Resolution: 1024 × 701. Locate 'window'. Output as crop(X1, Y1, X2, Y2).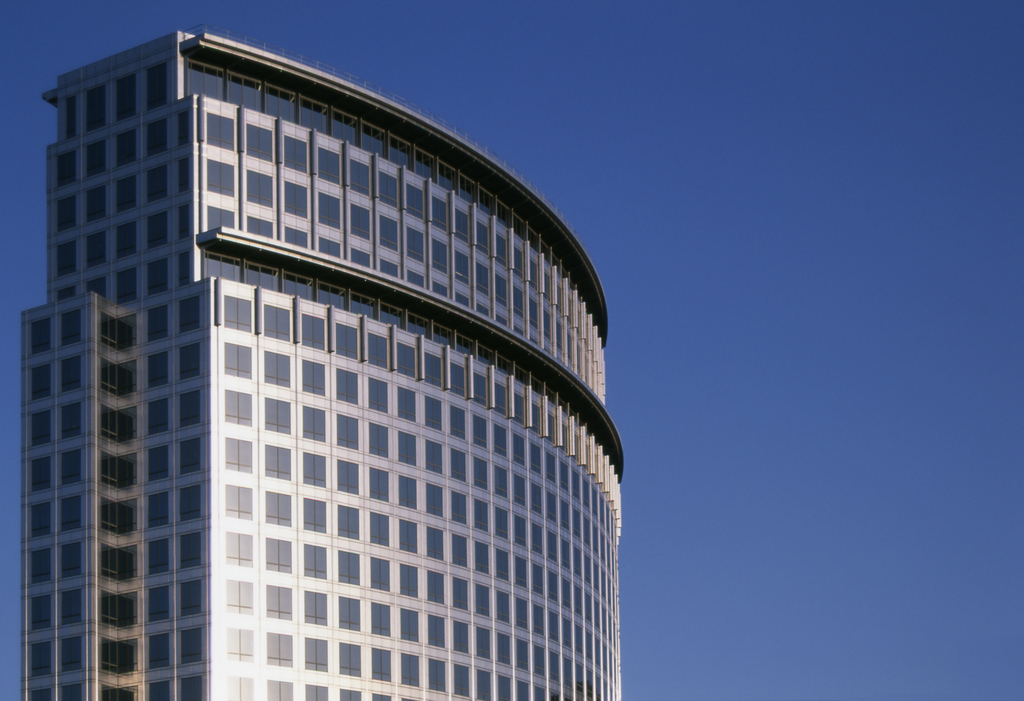
crop(517, 595, 529, 629).
